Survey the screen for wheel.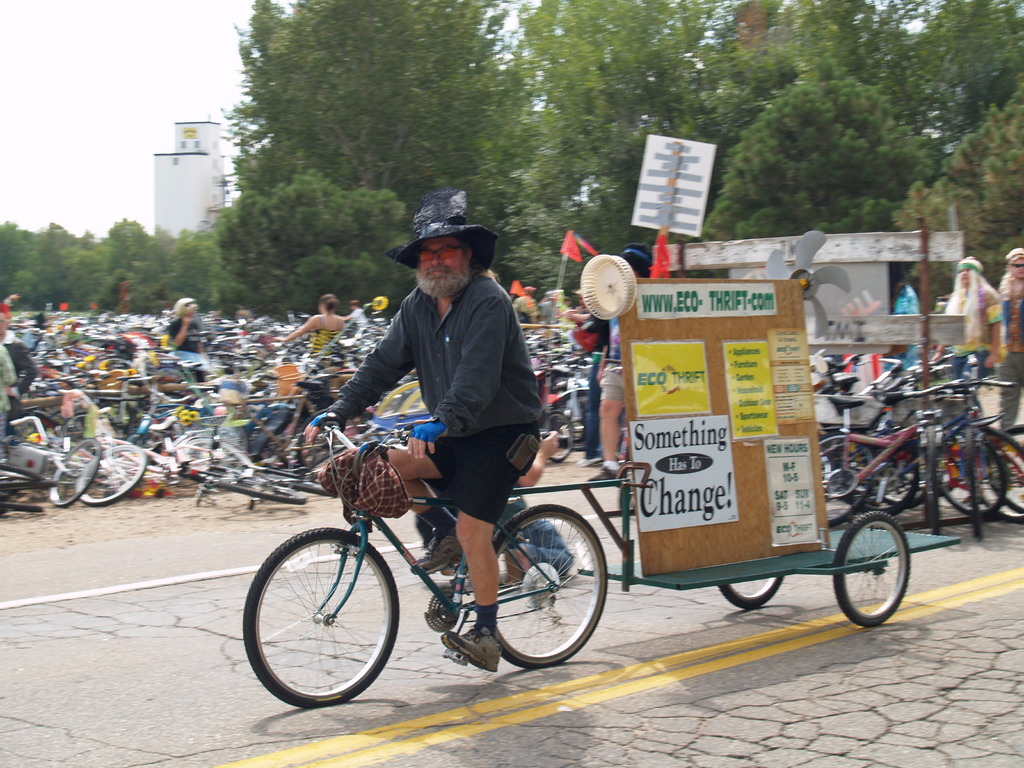
Survey found: [76,443,144,506].
